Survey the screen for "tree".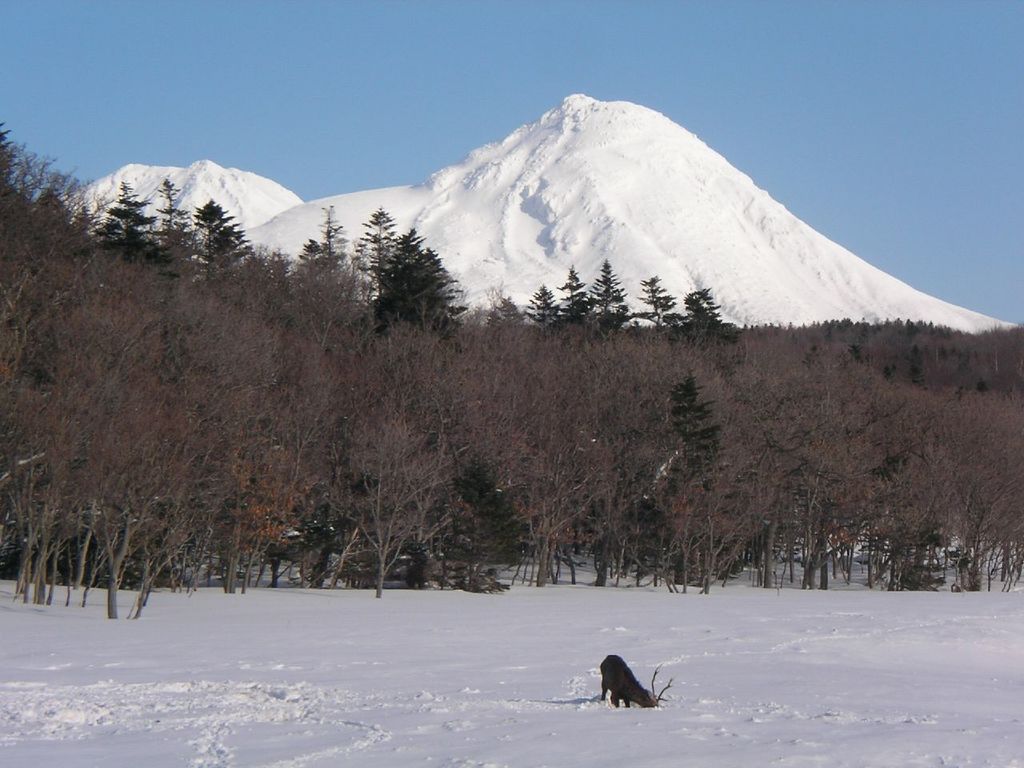
Survey found: <bbox>298, 199, 351, 277</bbox>.
